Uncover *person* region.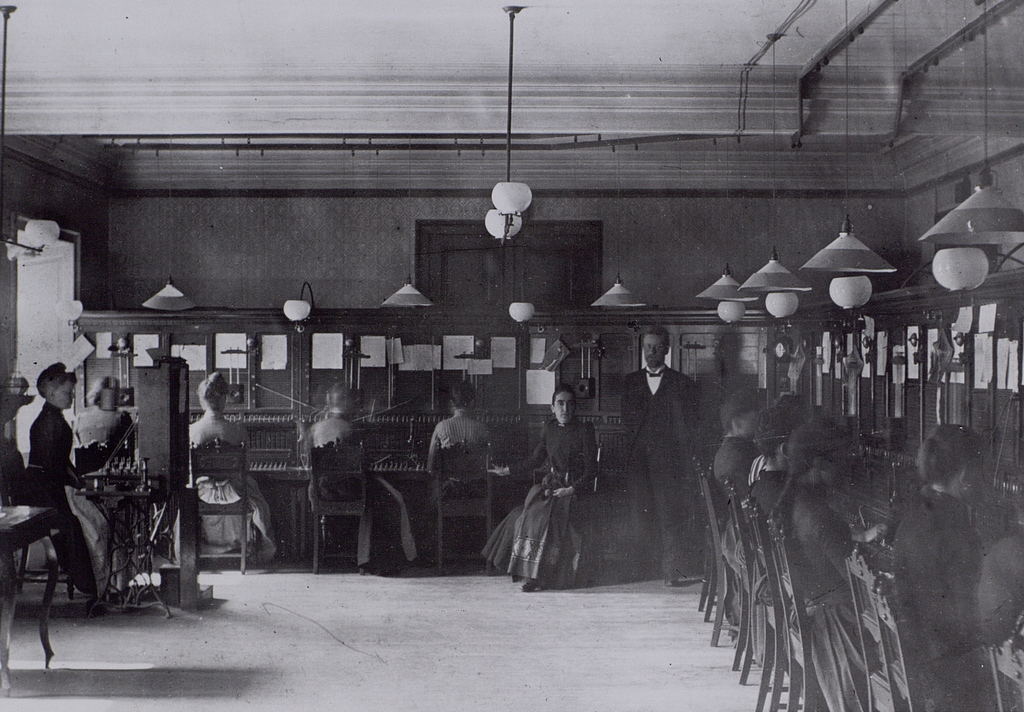
Uncovered: [490, 385, 605, 590].
